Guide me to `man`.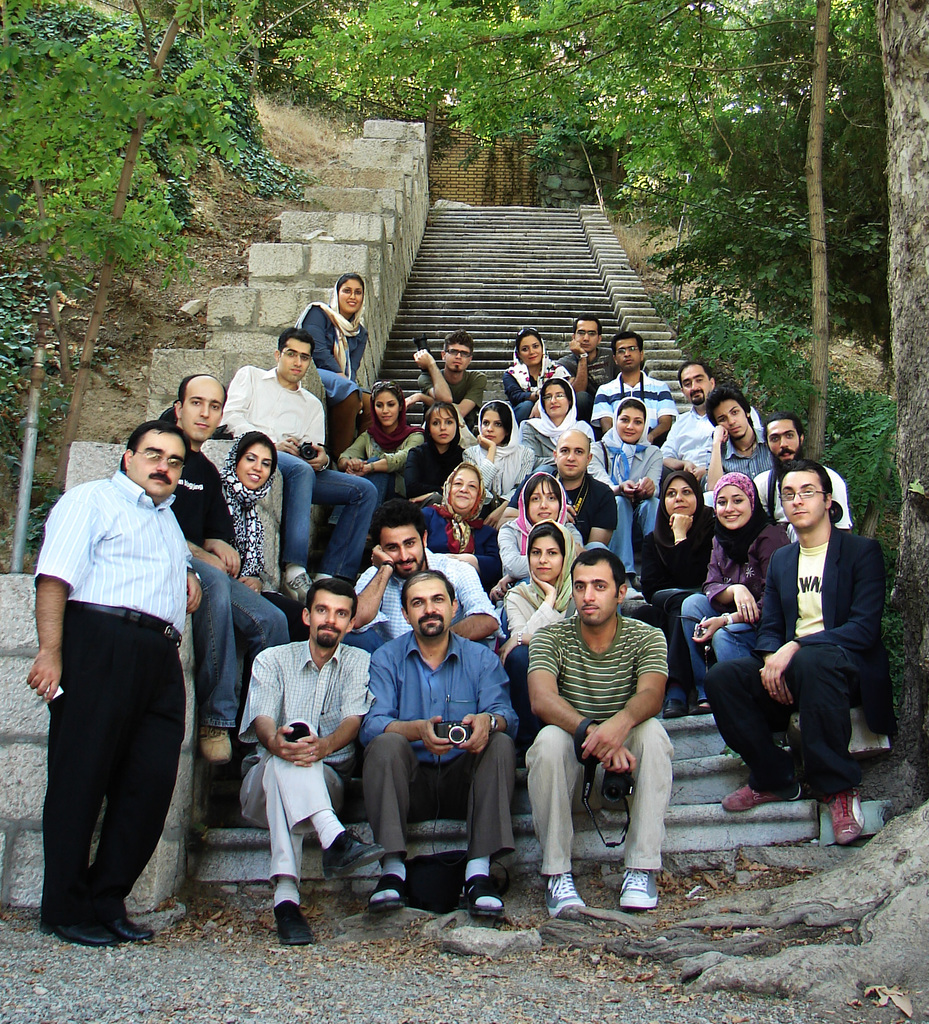
Guidance: [left=755, top=412, right=851, bottom=525].
